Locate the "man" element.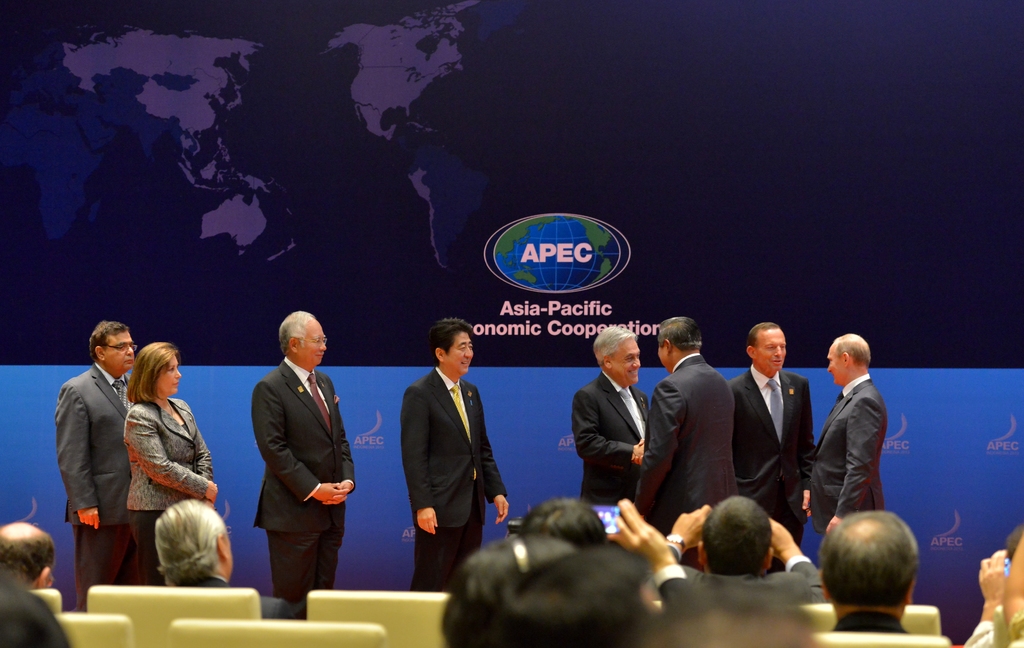
Element bbox: 635:318:741:539.
